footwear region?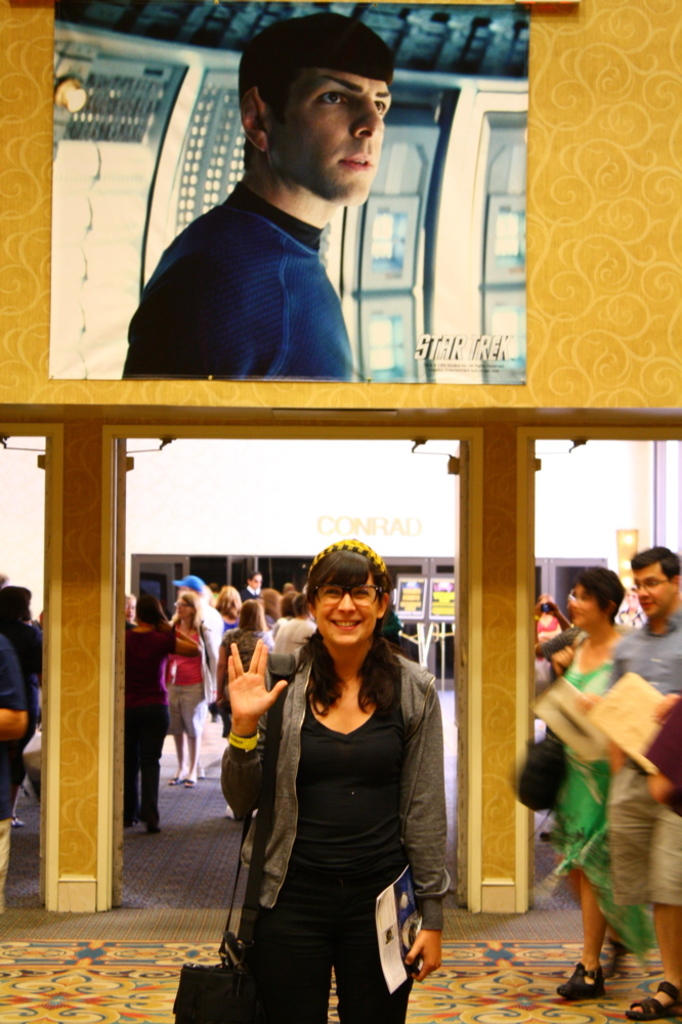
bbox=[552, 956, 603, 999]
